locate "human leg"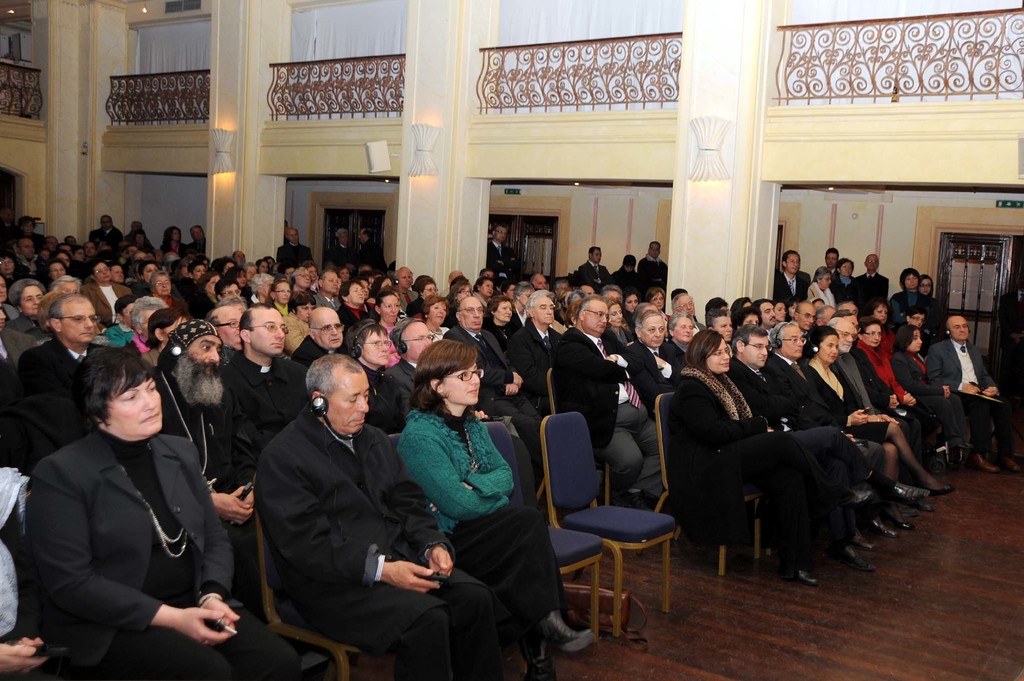
box=[358, 598, 448, 680]
